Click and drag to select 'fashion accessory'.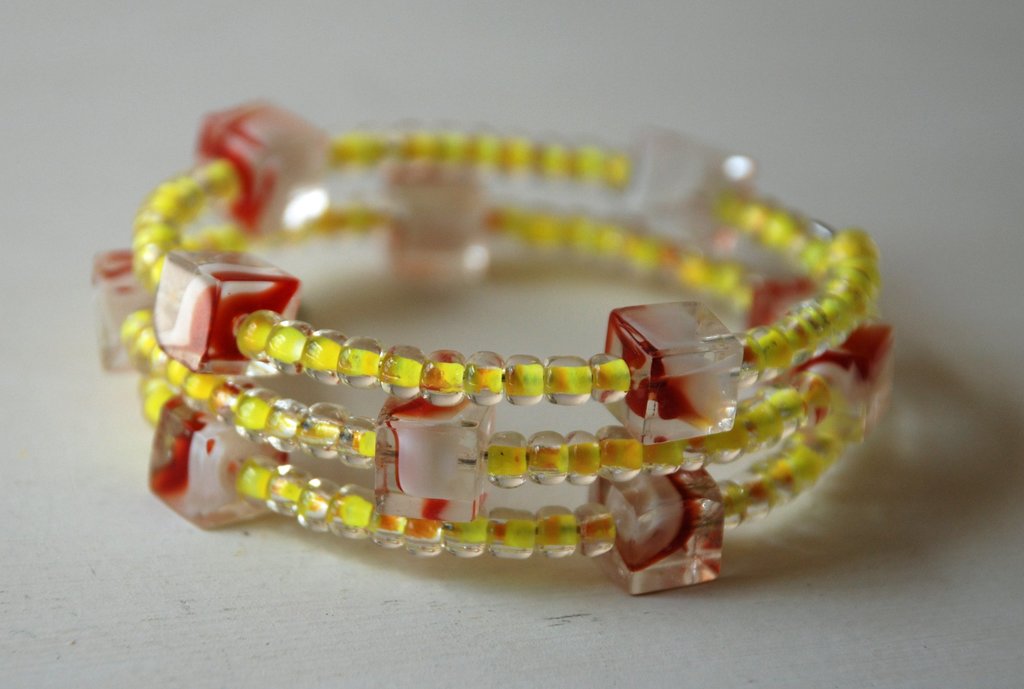
Selection: left=98, top=88, right=906, bottom=607.
